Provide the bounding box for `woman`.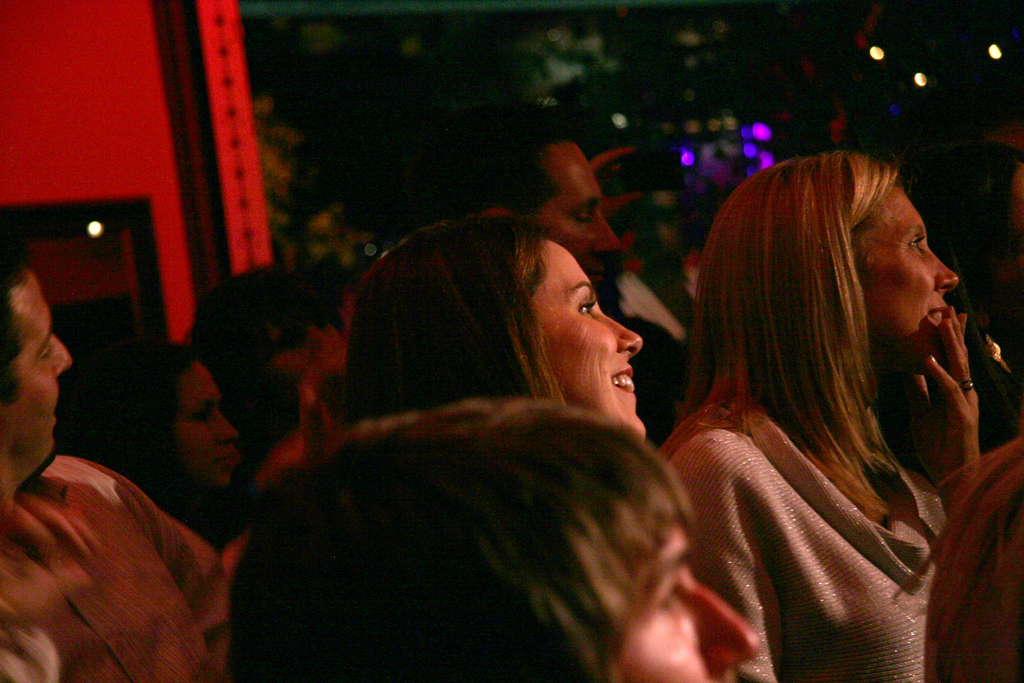
{"x1": 63, "y1": 347, "x2": 238, "y2": 552}.
